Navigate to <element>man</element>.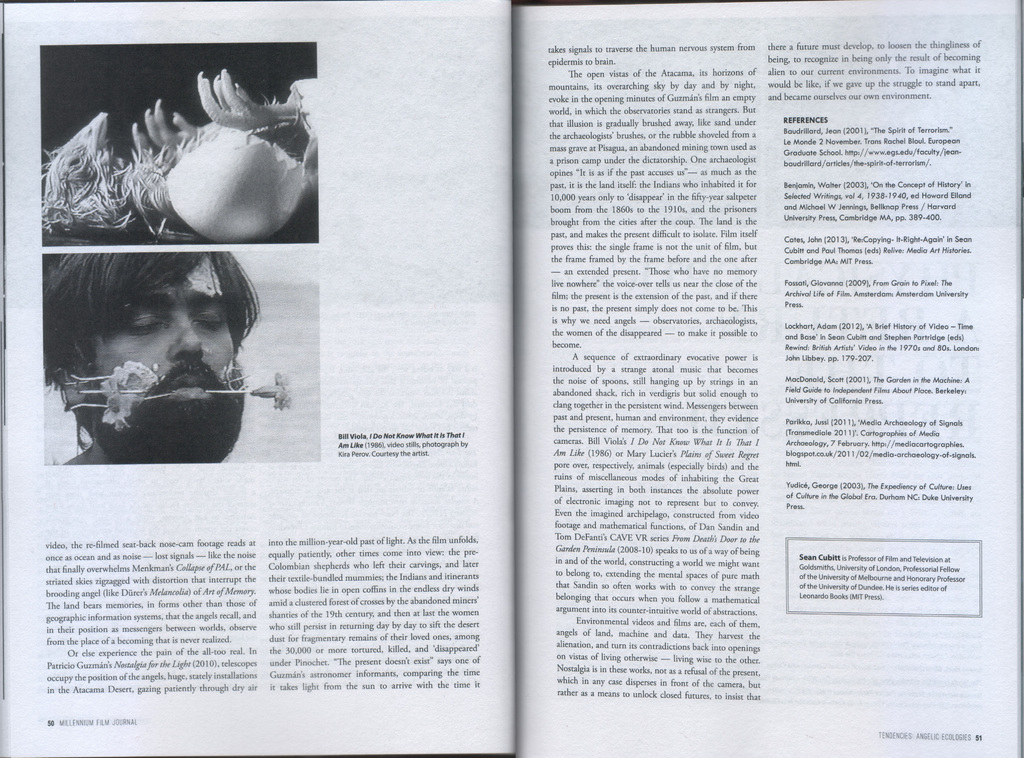
Navigation target: BBox(42, 254, 263, 459).
